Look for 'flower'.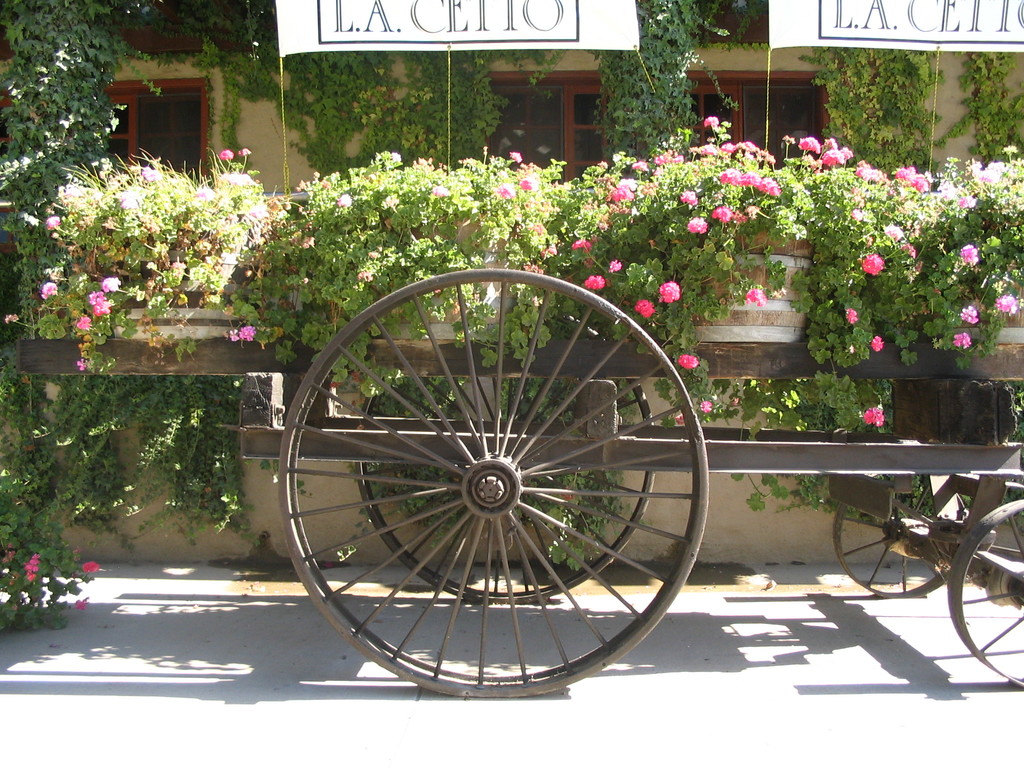
Found: l=83, t=556, r=102, b=576.
